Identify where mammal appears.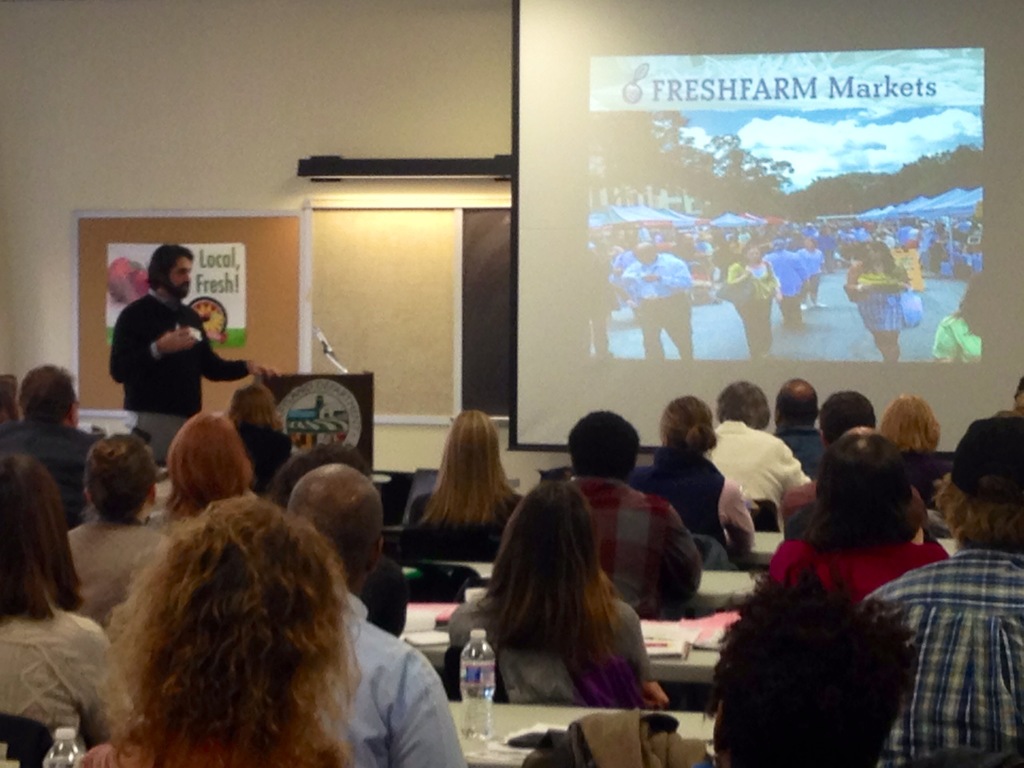
Appears at BBox(0, 372, 18, 428).
